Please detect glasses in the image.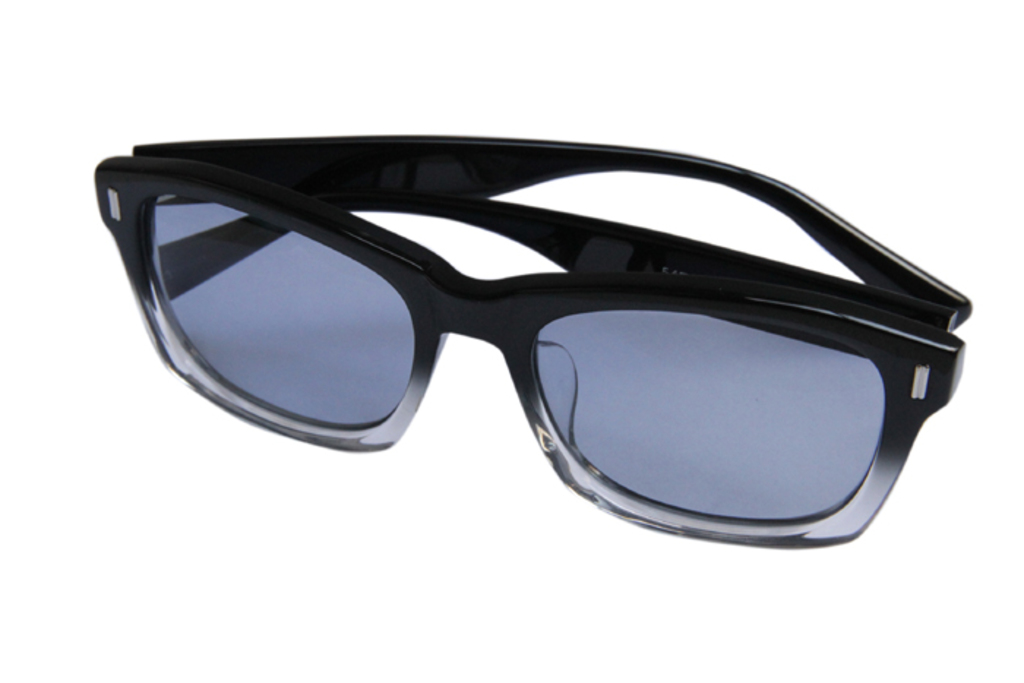
box=[72, 124, 831, 499].
